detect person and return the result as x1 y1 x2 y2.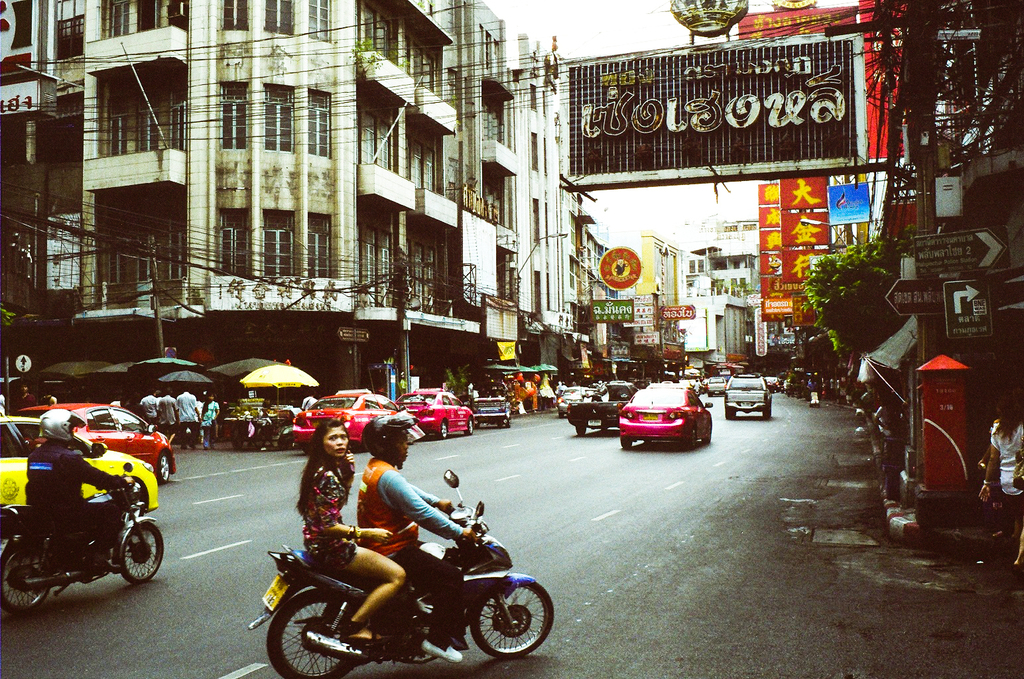
13 381 42 424.
